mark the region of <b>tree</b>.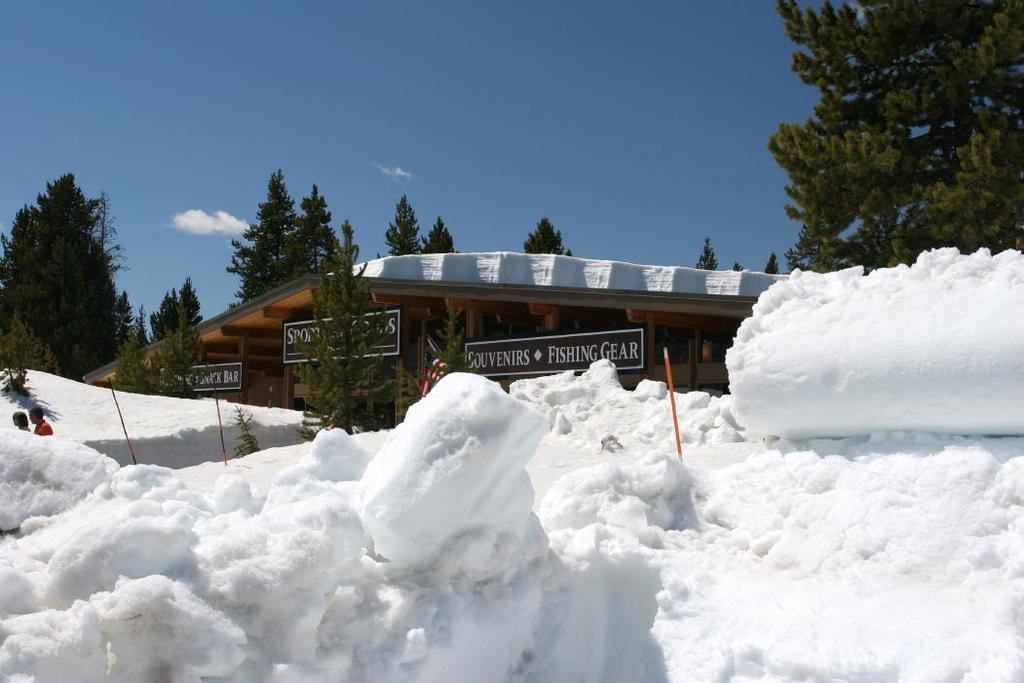
Region: 768/0/1023/277.
